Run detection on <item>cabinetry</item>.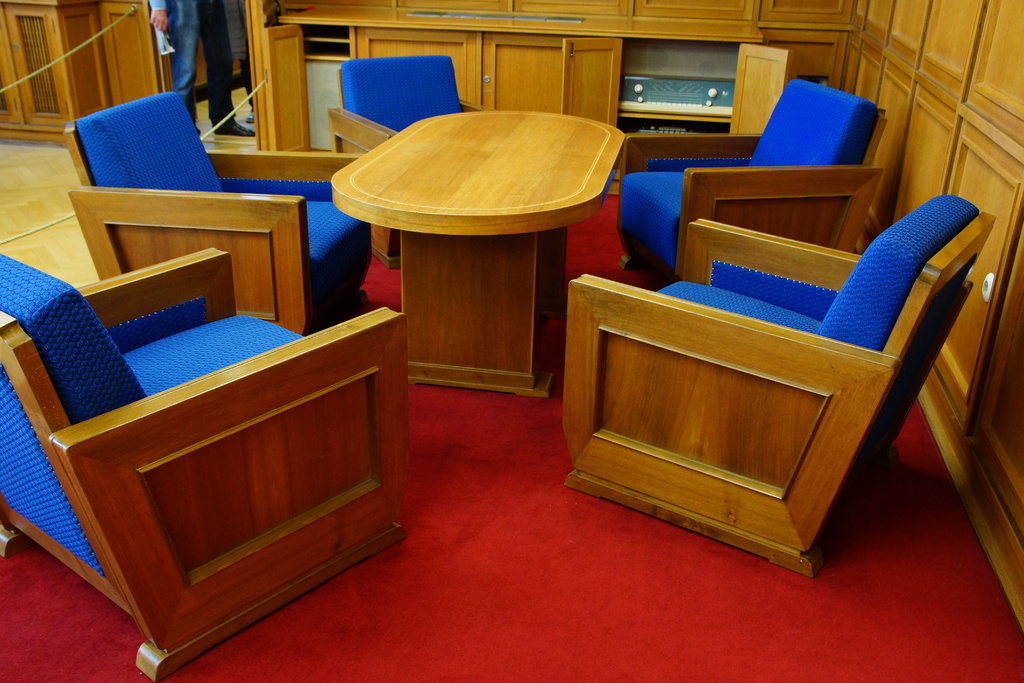
Result: crop(972, 202, 1023, 548).
